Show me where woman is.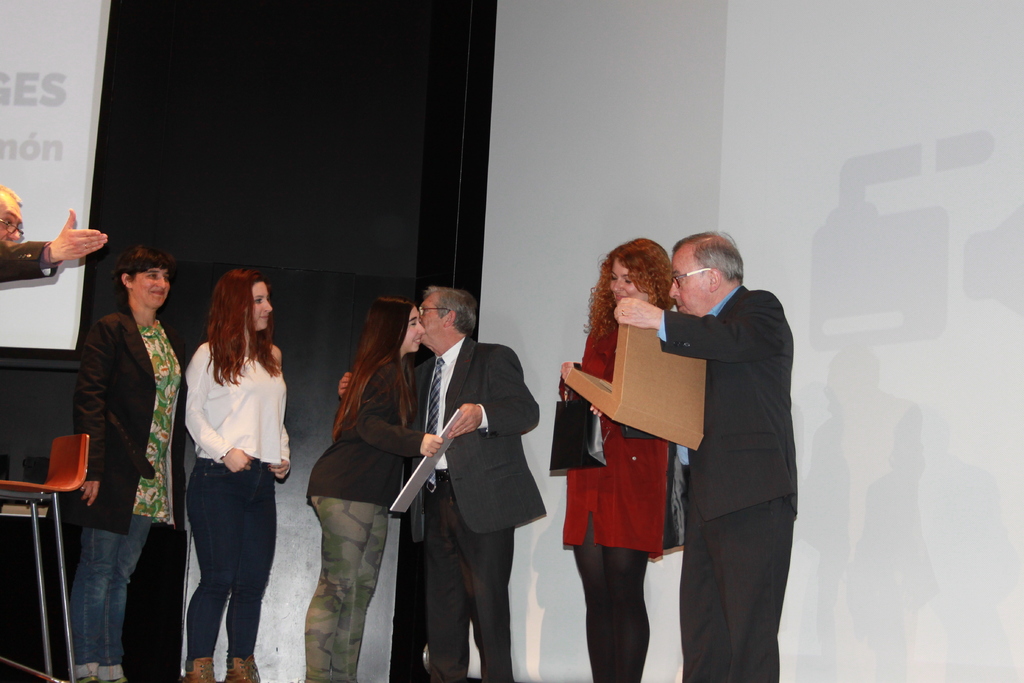
woman is at left=305, top=297, right=444, bottom=682.
